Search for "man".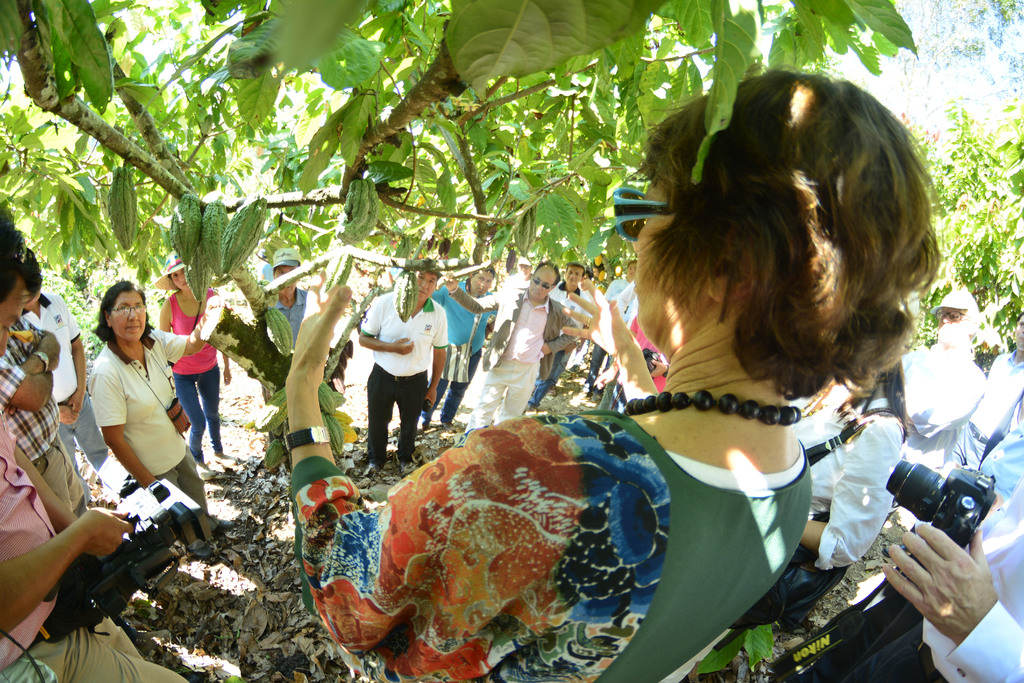
Found at pyautogui.locateOnScreen(528, 259, 598, 417).
